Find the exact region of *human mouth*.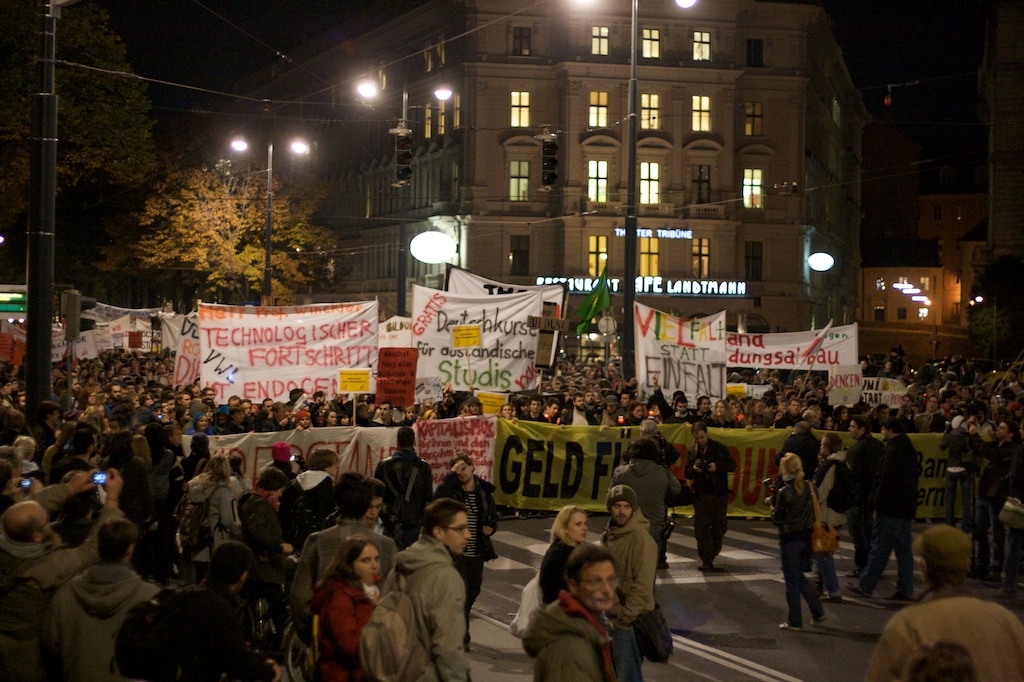
Exact region: 367, 514, 375, 524.
